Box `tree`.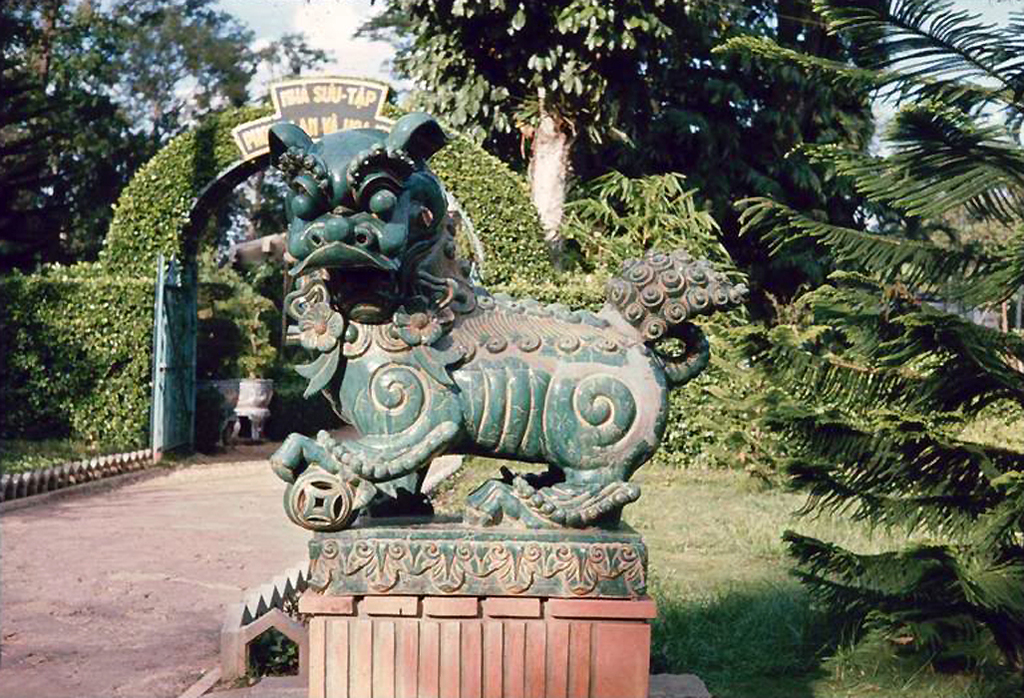
l=348, t=0, r=896, b=253.
